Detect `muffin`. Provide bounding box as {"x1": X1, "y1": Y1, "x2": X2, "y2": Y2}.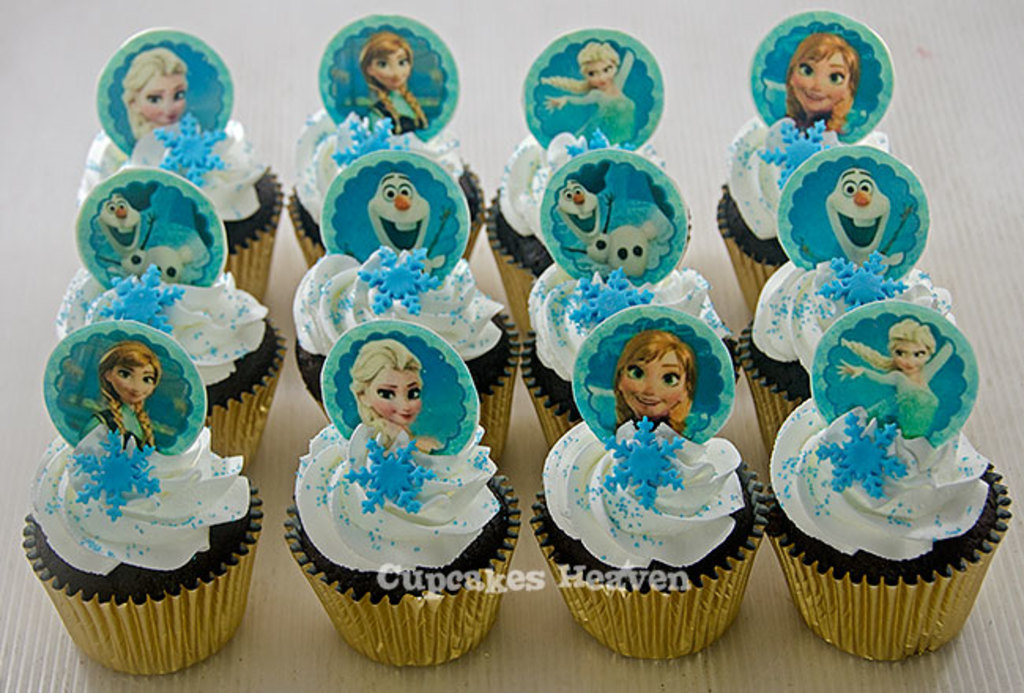
{"x1": 512, "y1": 150, "x2": 745, "y2": 452}.
